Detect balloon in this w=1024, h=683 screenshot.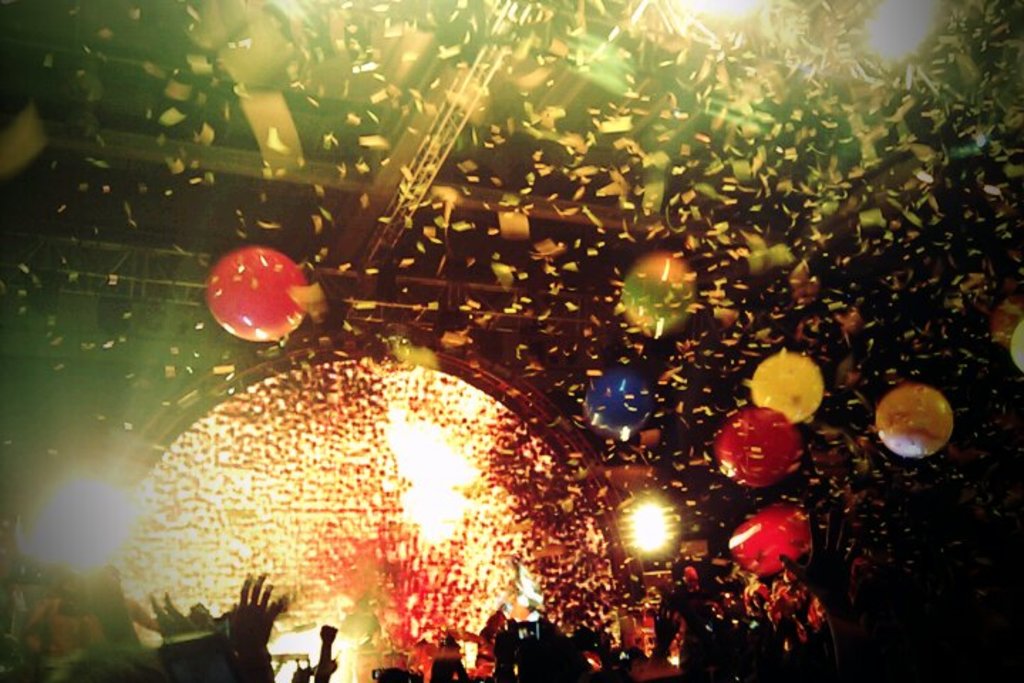
Detection: rect(203, 246, 307, 340).
